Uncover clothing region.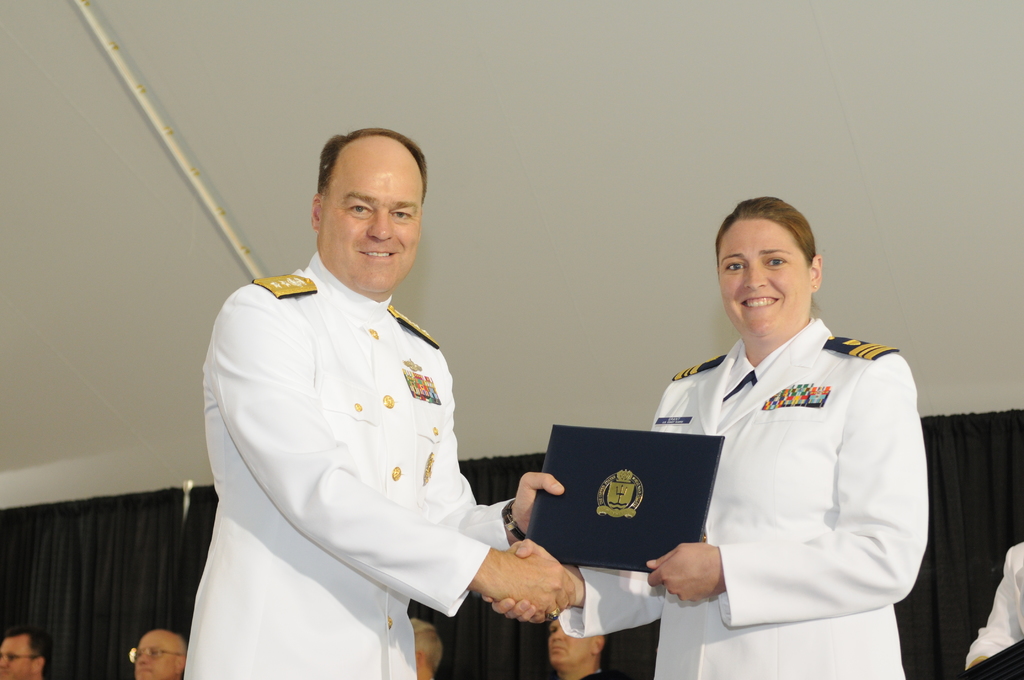
Uncovered: x1=583, y1=665, x2=607, y2=679.
